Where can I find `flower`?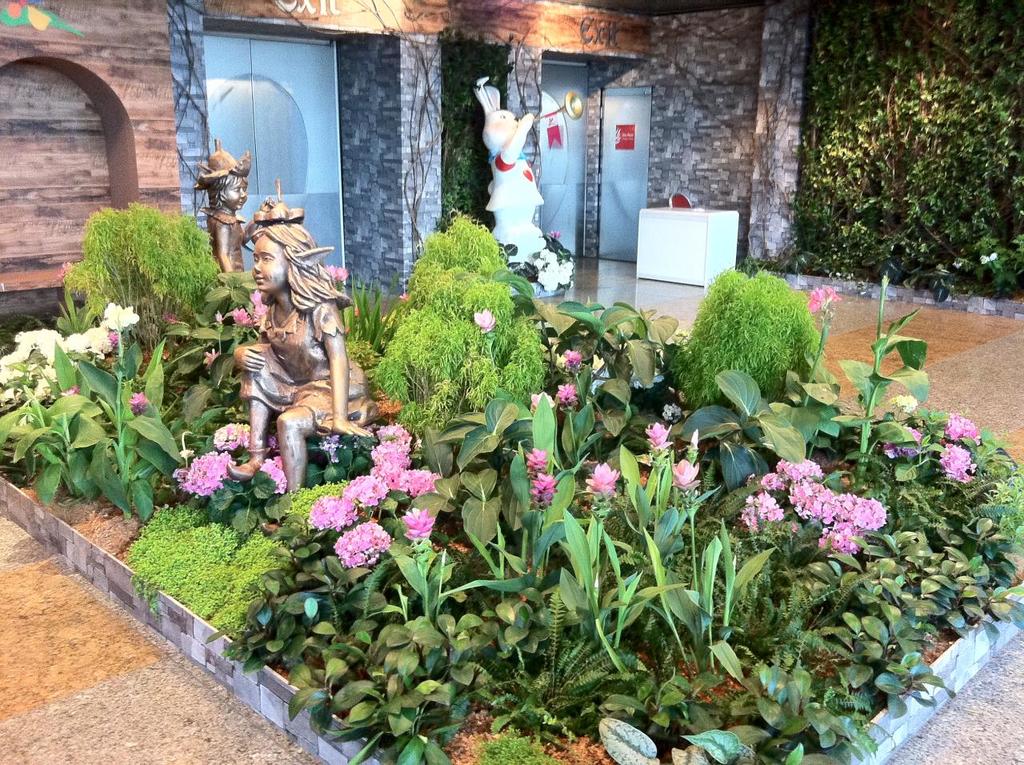
You can find it at Rect(670, 459, 700, 489).
